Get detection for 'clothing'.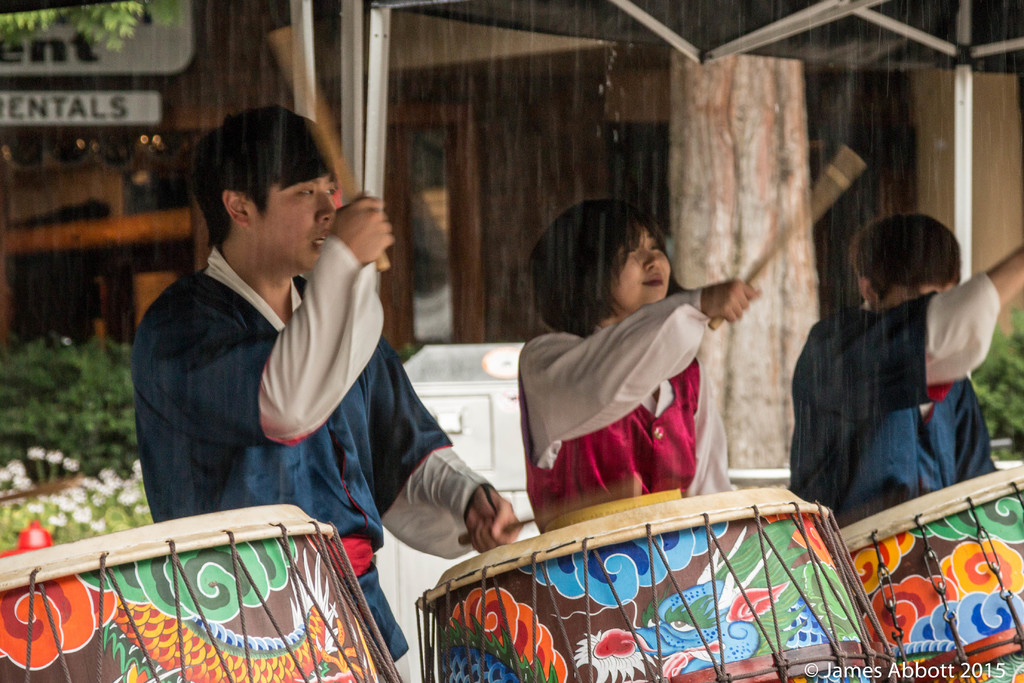
Detection: <bbox>775, 251, 1006, 545</bbox>.
